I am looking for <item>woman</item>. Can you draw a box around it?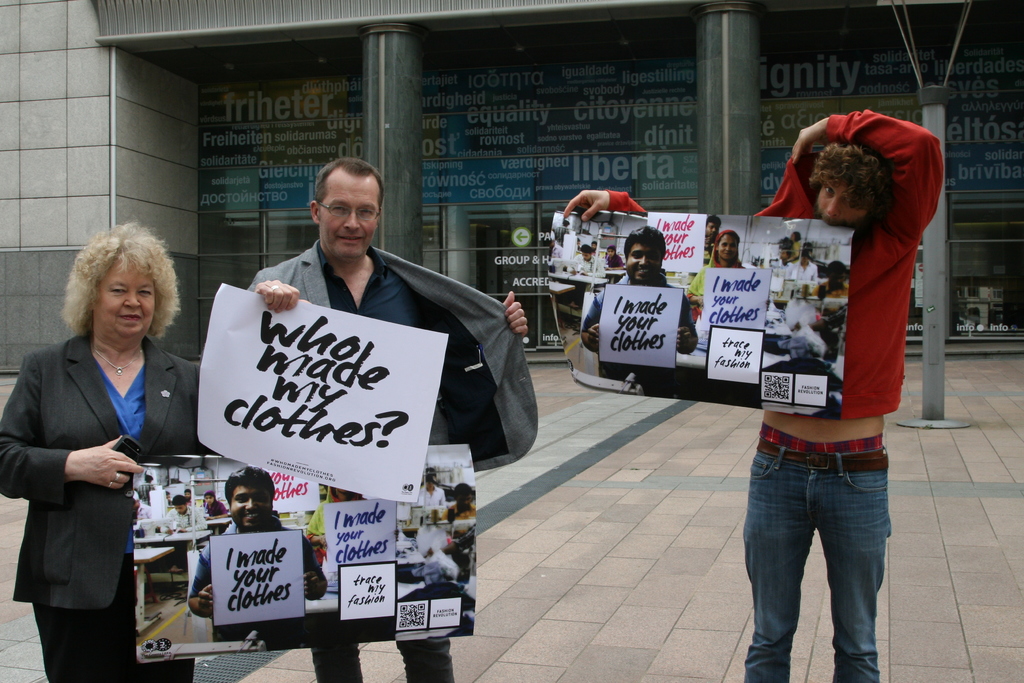
Sure, the bounding box is {"x1": 18, "y1": 217, "x2": 187, "y2": 682}.
